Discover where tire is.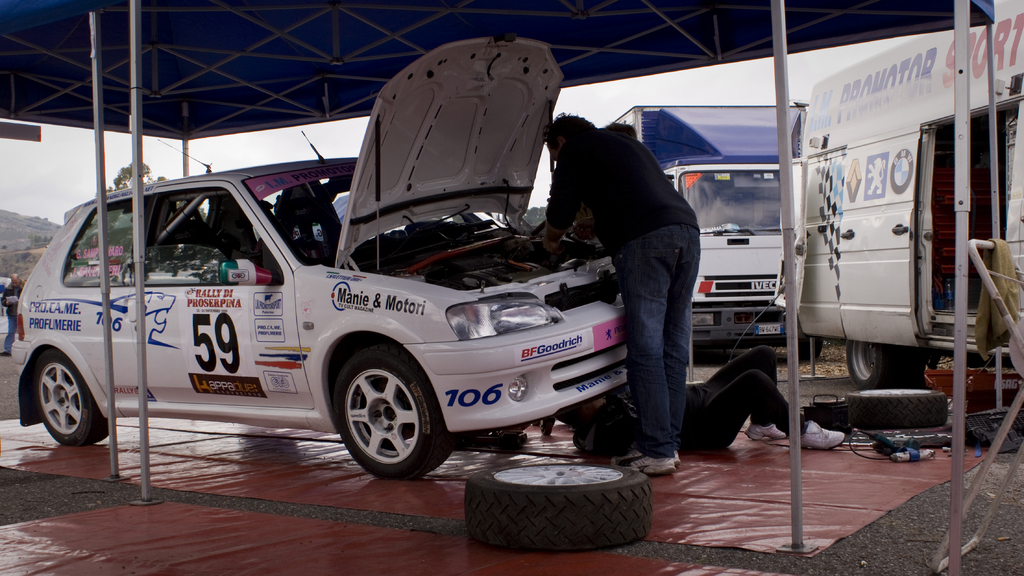
Discovered at detection(796, 336, 822, 359).
